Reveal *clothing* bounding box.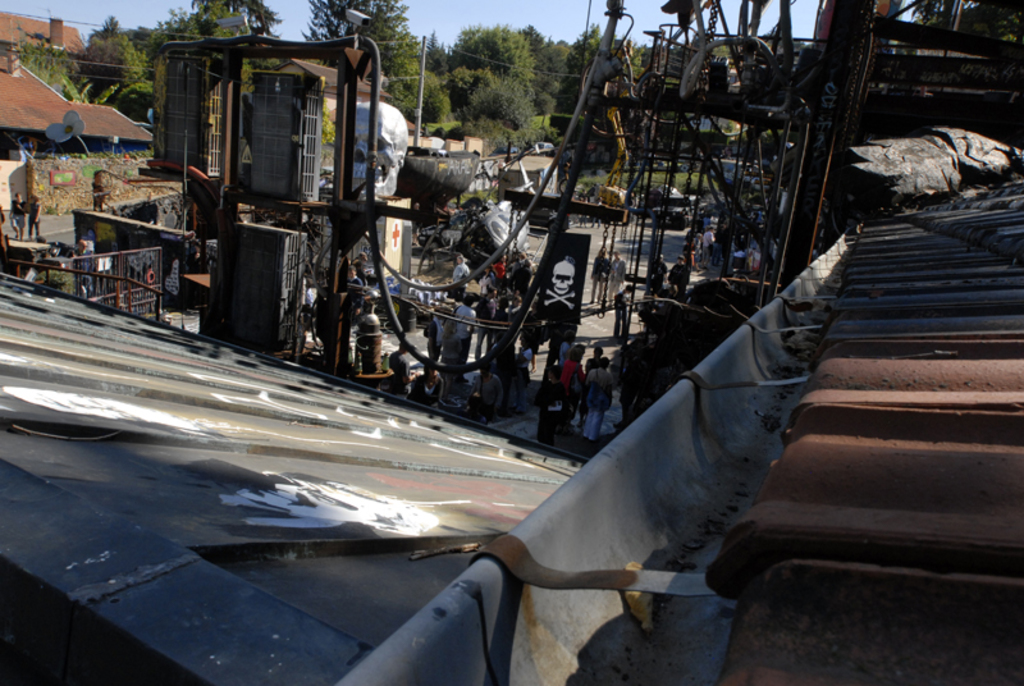
Revealed: <region>590, 257, 607, 301</region>.
